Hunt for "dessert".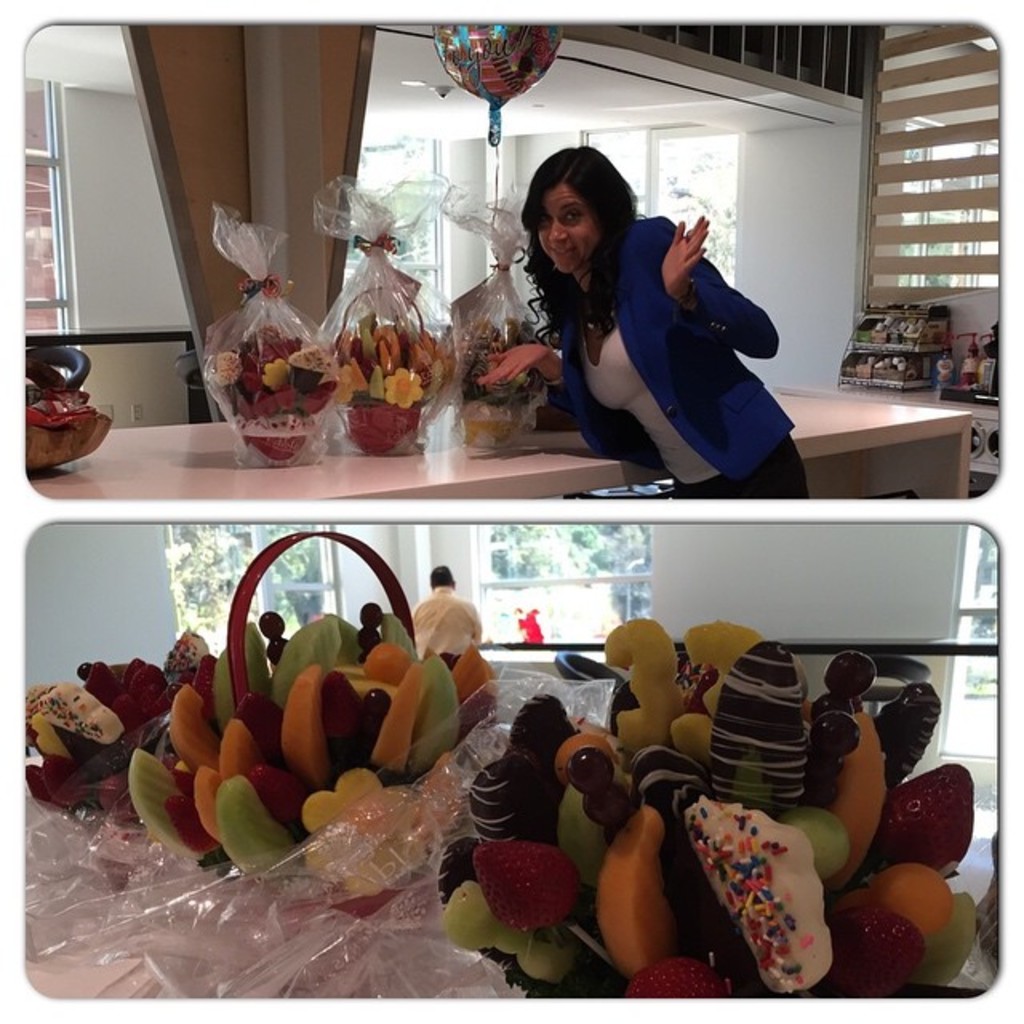
Hunted down at crop(125, 750, 213, 878).
